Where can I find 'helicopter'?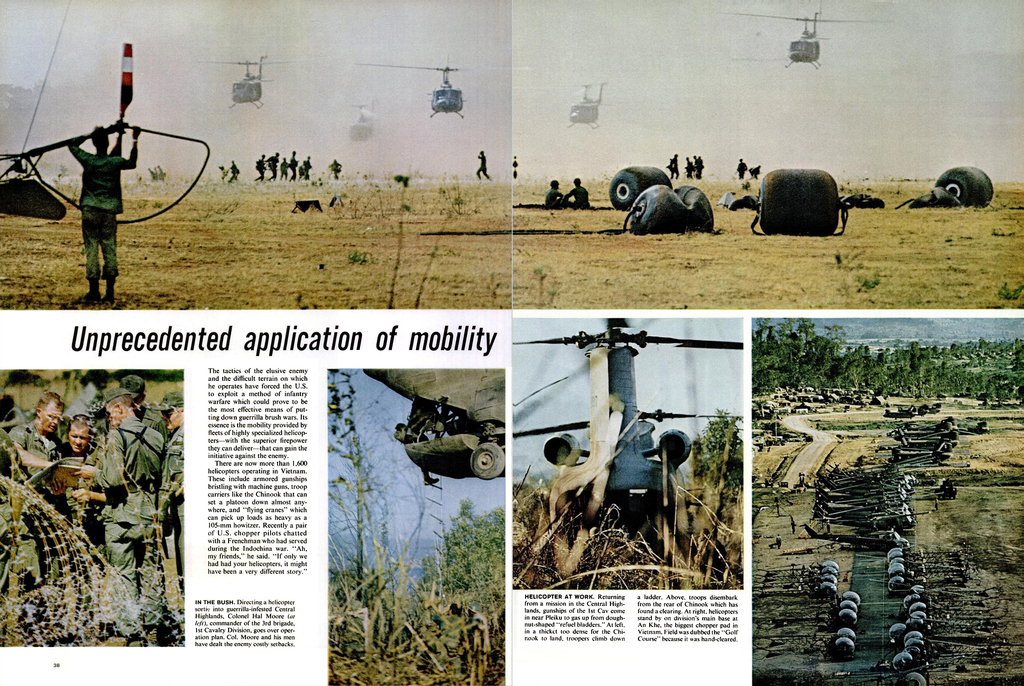
You can find it at [724, 0, 896, 72].
